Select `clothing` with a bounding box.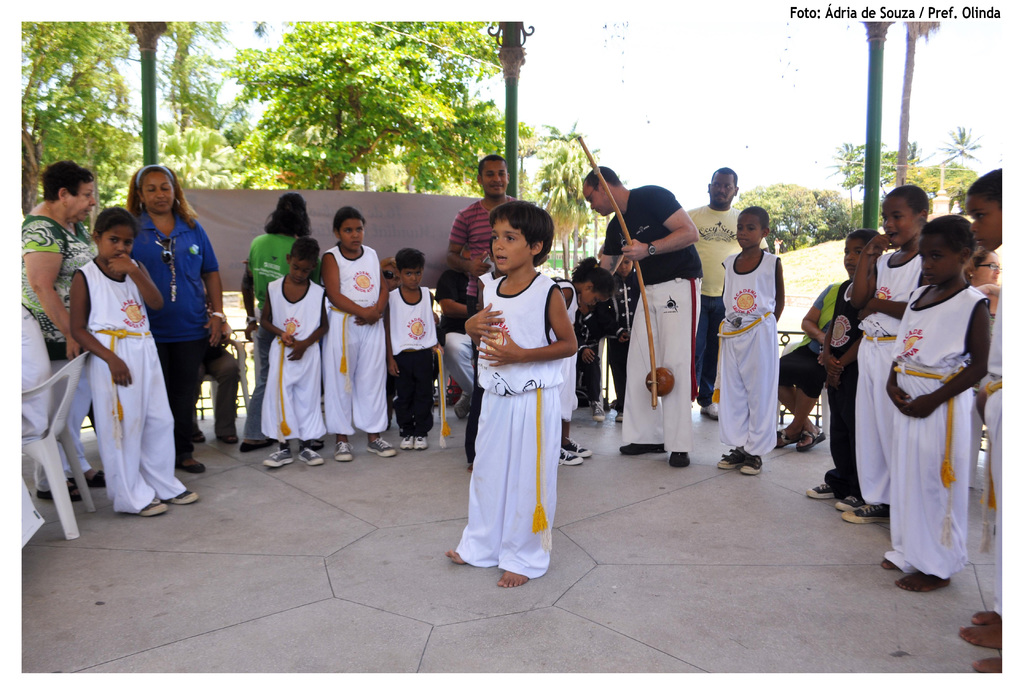
BBox(133, 199, 218, 459).
